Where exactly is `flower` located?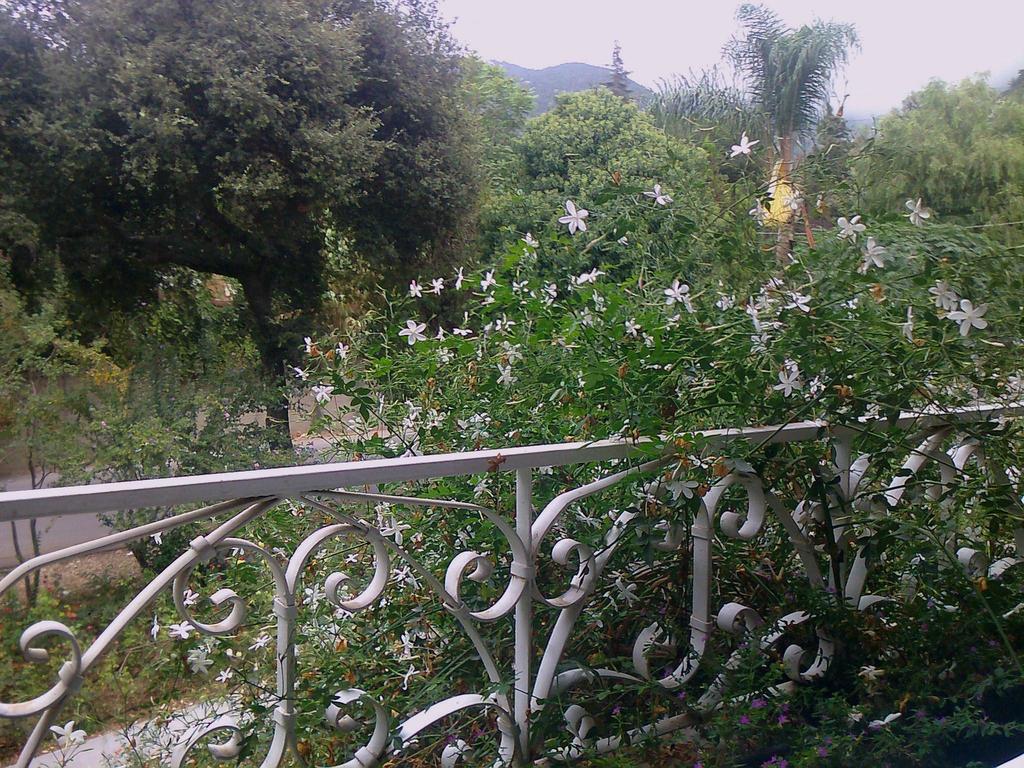
Its bounding box is 611 224 628 248.
